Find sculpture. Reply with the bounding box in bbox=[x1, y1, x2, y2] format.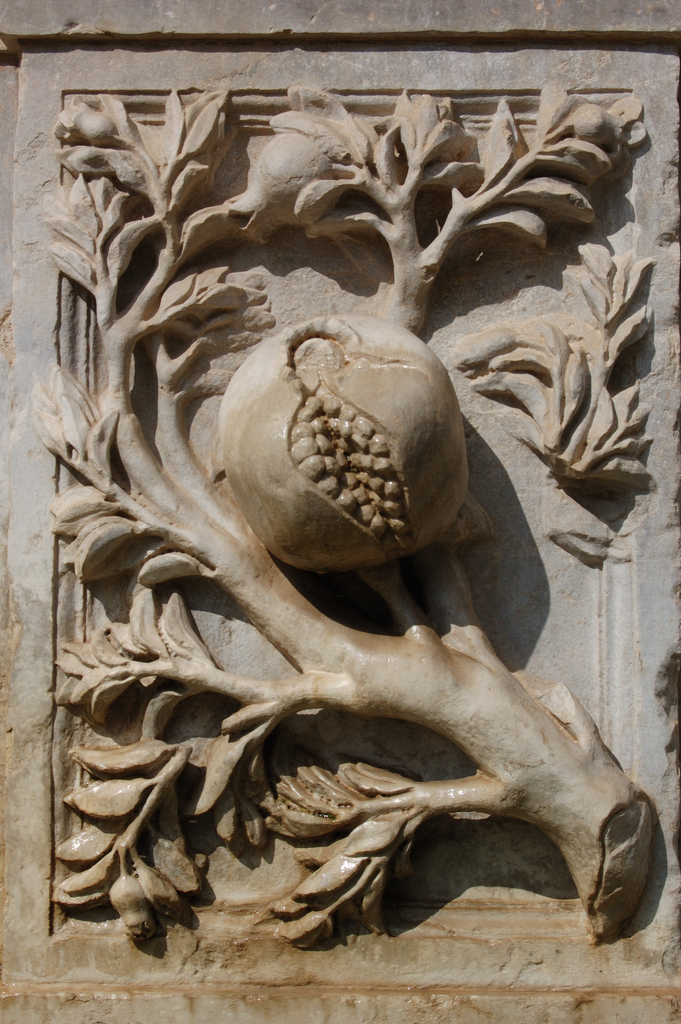
bbox=[24, 89, 653, 948].
